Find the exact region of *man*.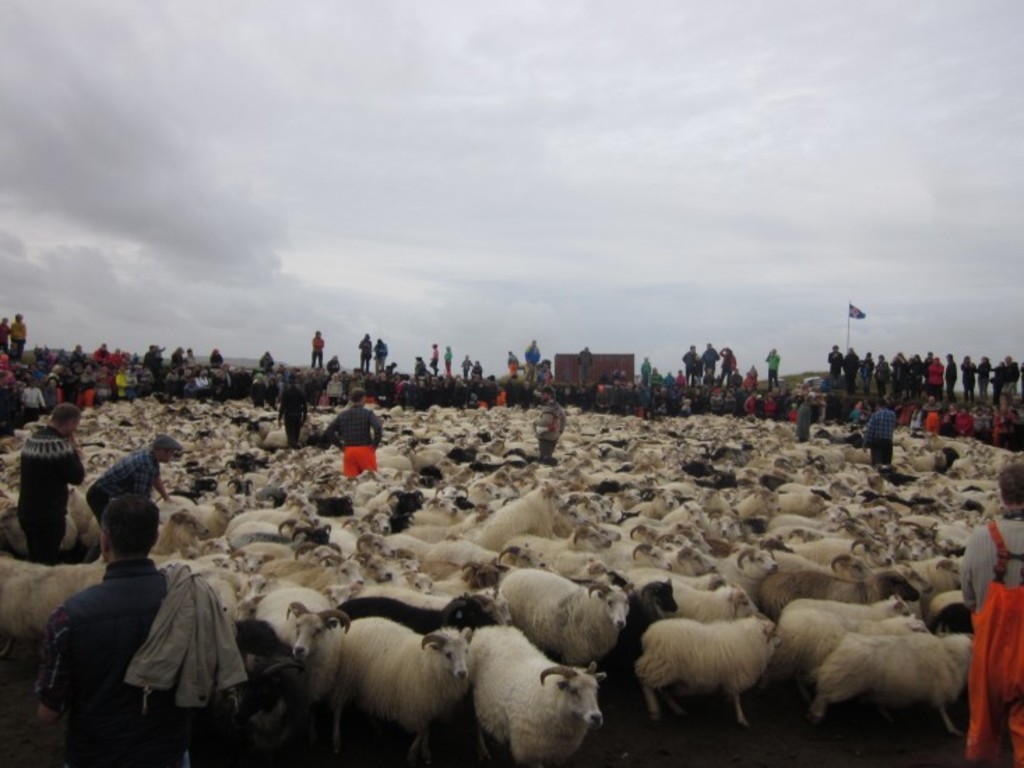
Exact region: <region>685, 346, 700, 394</region>.
